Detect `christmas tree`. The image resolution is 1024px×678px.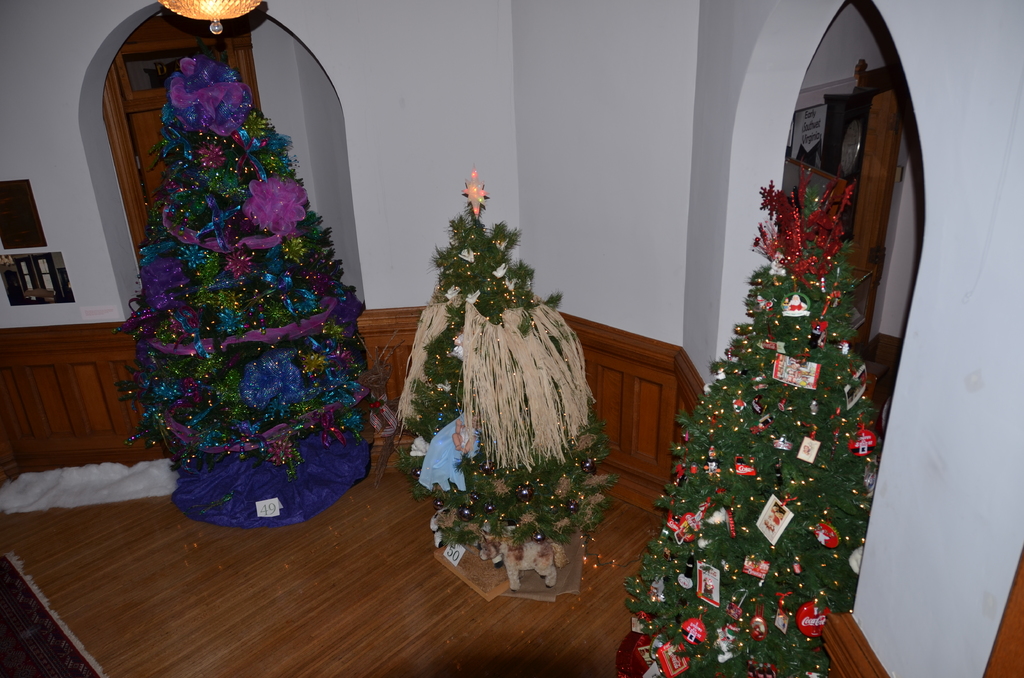
{"left": 397, "top": 160, "right": 620, "bottom": 594}.
